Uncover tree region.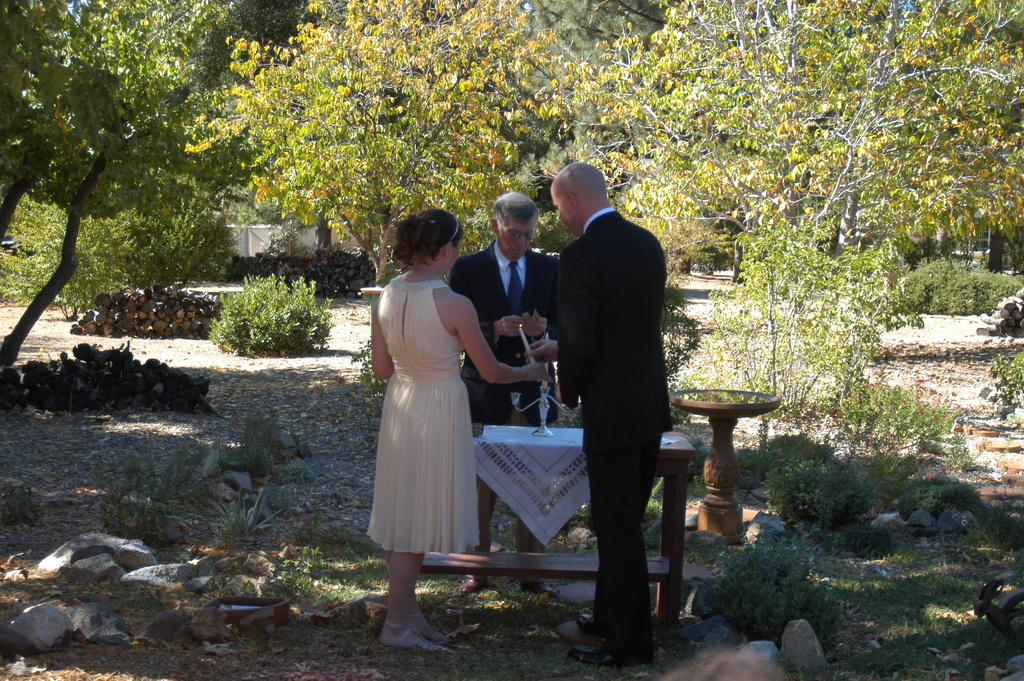
Uncovered: select_region(0, 26, 241, 377).
